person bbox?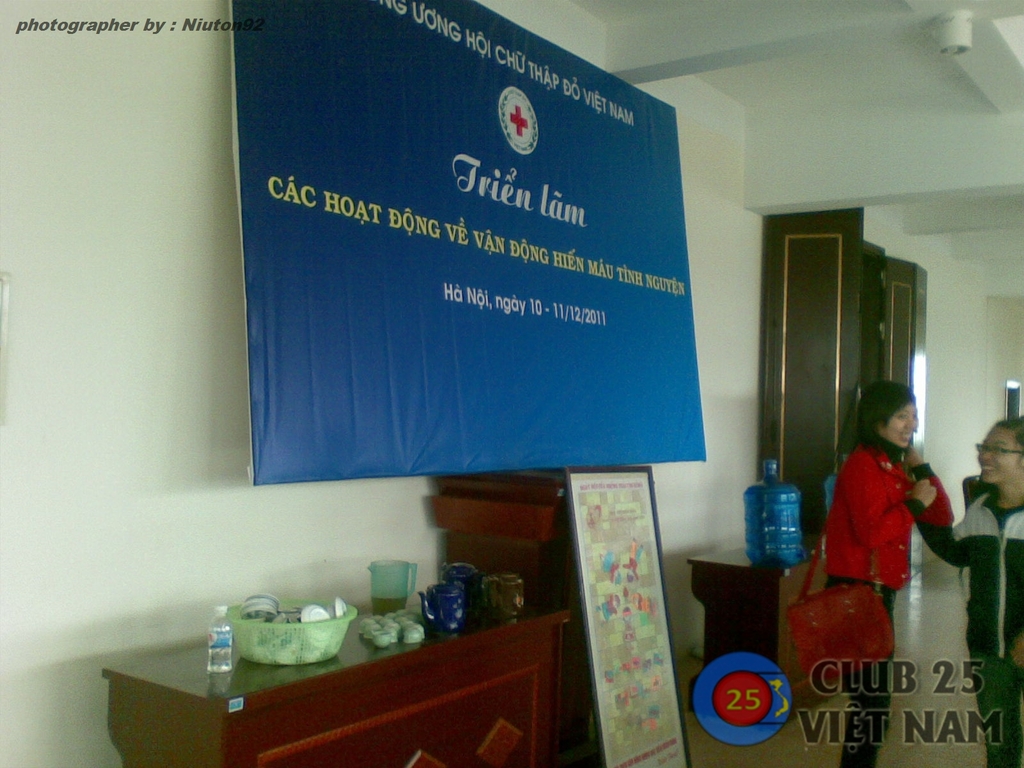
[x1=912, y1=422, x2=1023, y2=765]
